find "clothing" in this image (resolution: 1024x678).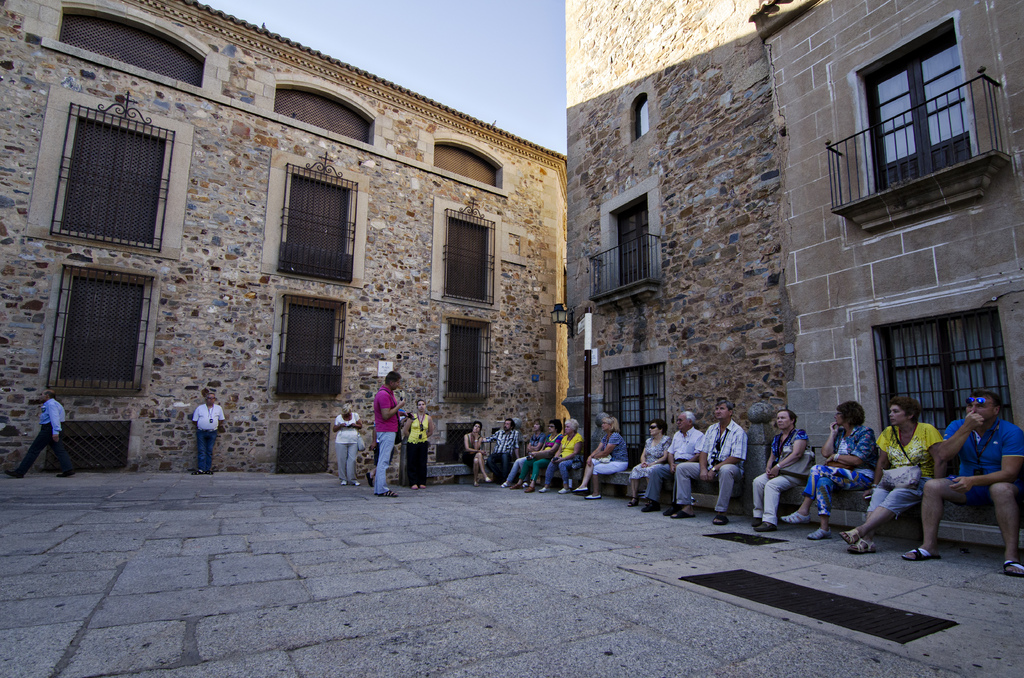
673 419 748 509.
